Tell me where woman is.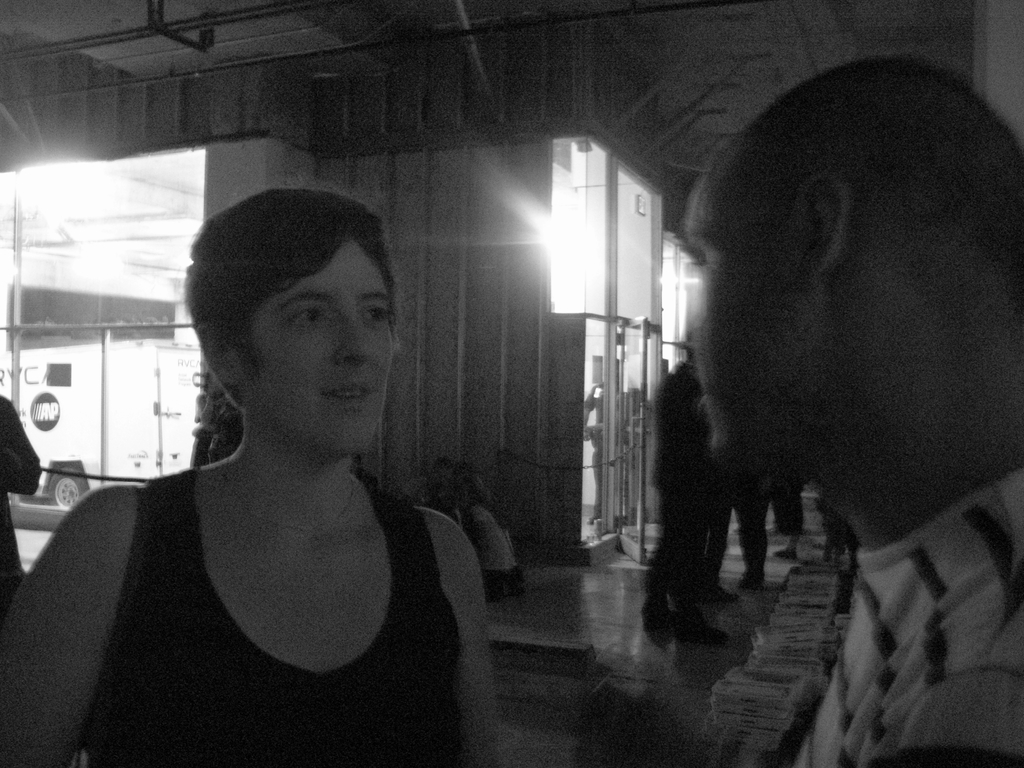
woman is at 44/175/502/767.
